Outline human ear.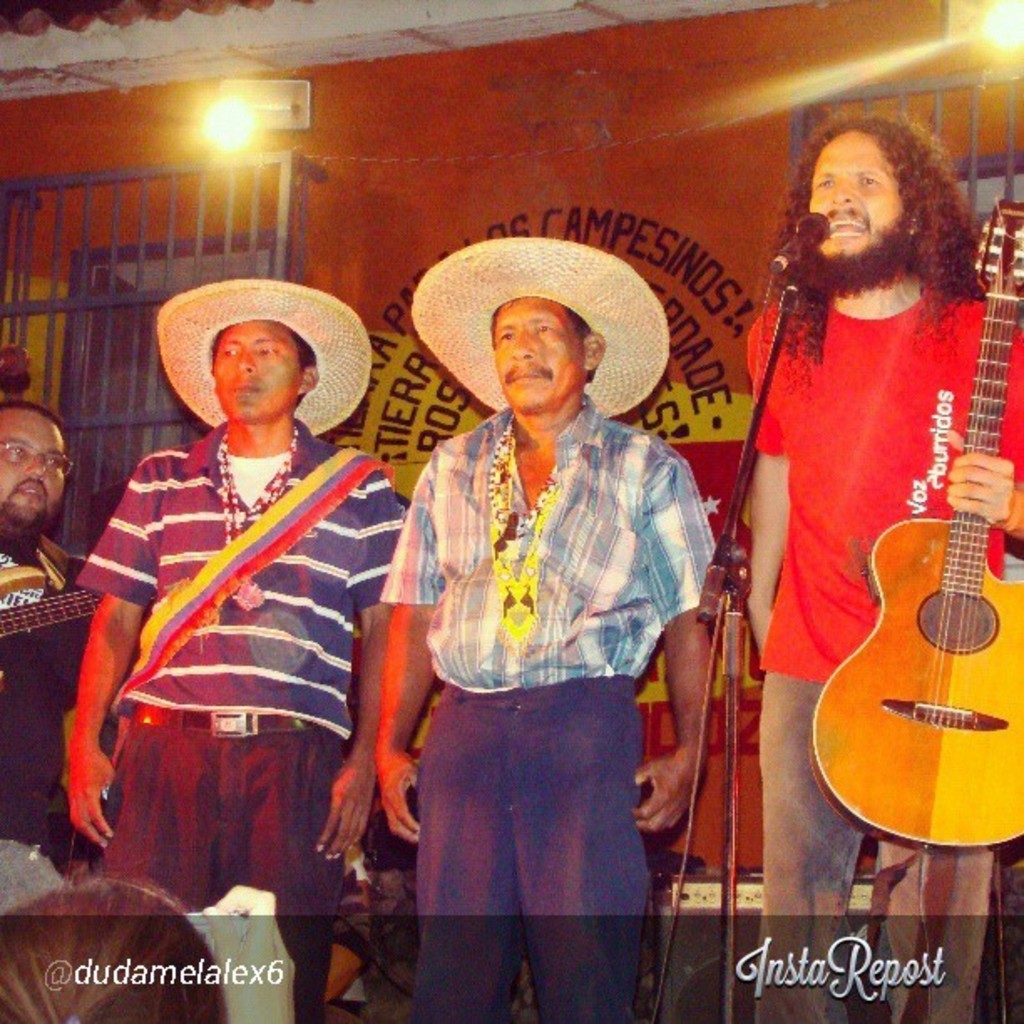
Outline: 581/323/606/370.
